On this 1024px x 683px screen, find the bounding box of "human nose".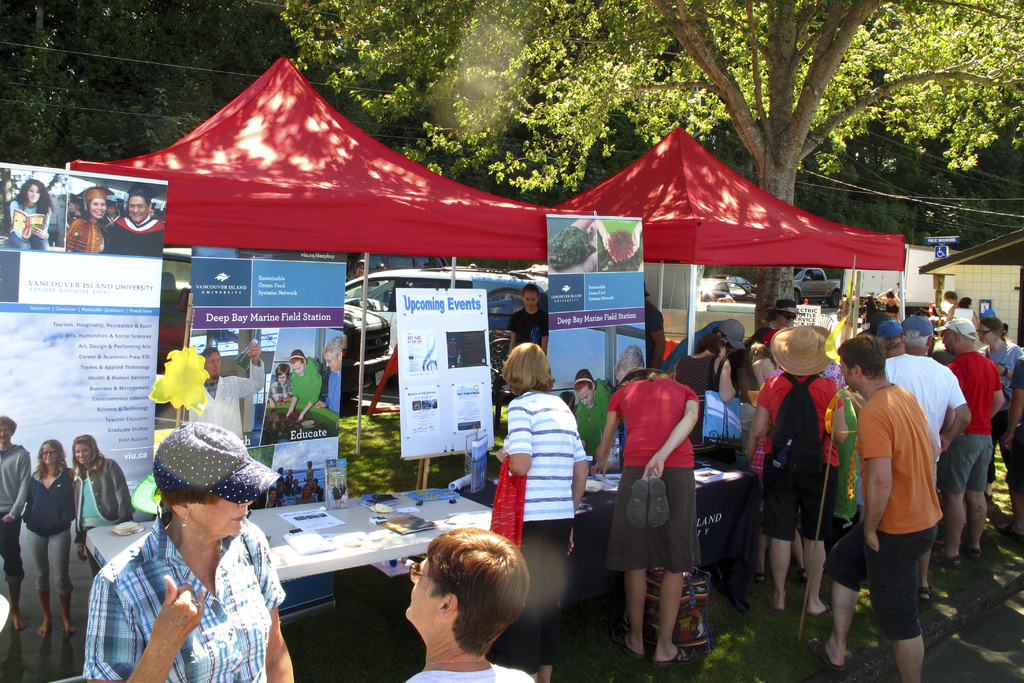
Bounding box: 788, 315, 795, 320.
